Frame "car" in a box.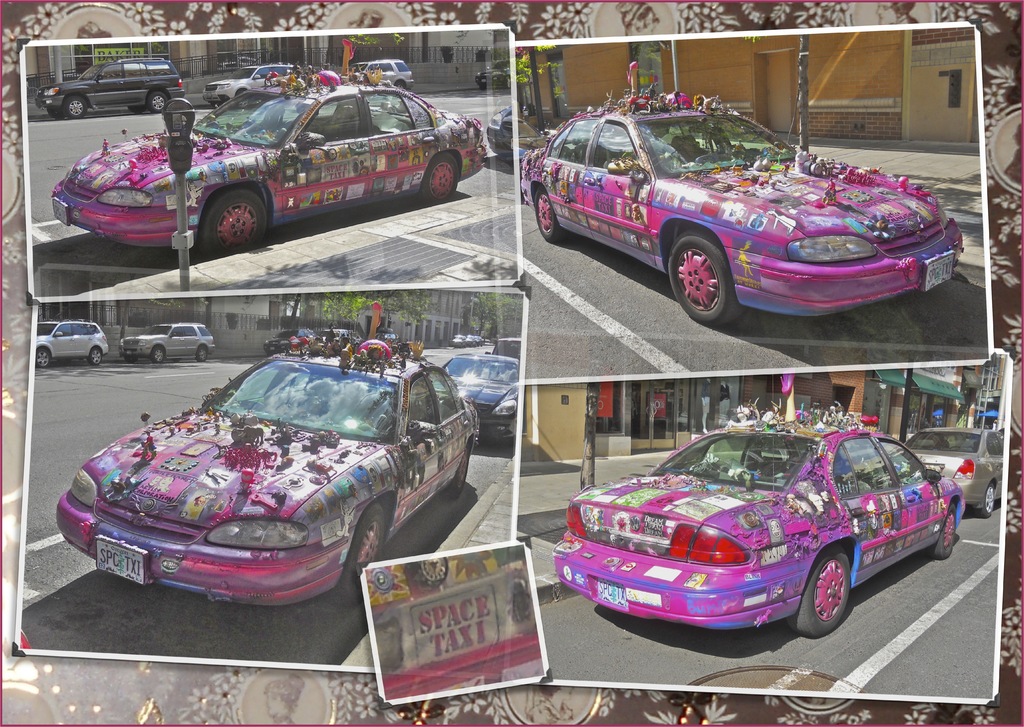
bbox=(203, 62, 301, 109).
